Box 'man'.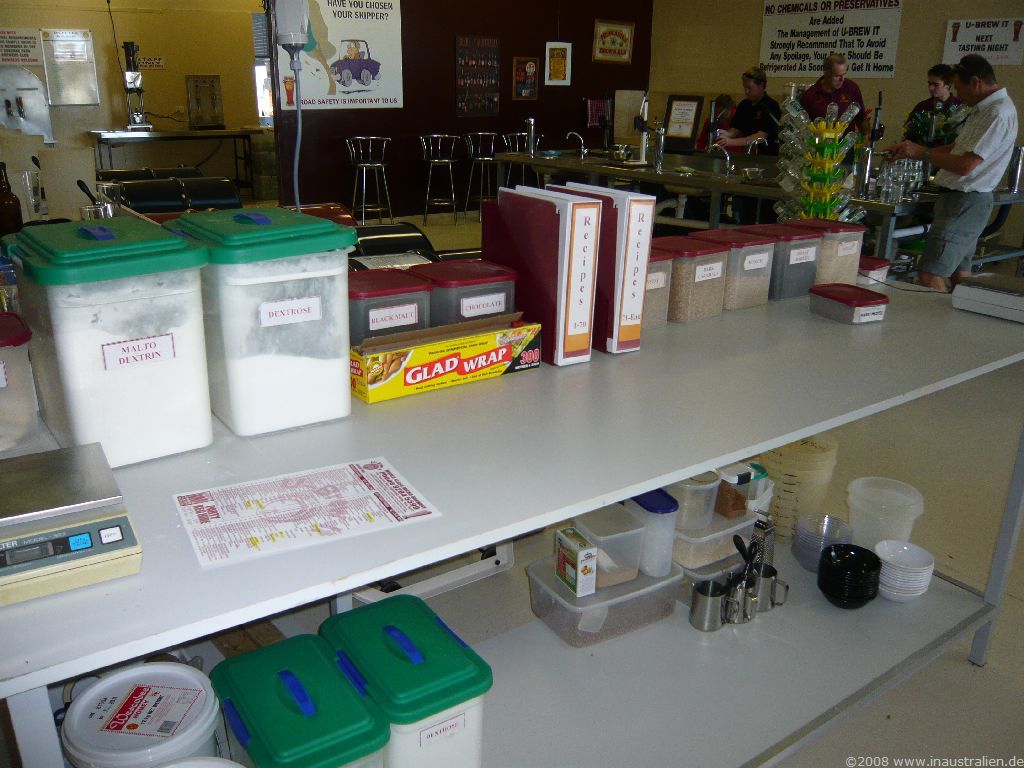
box(711, 70, 783, 228).
